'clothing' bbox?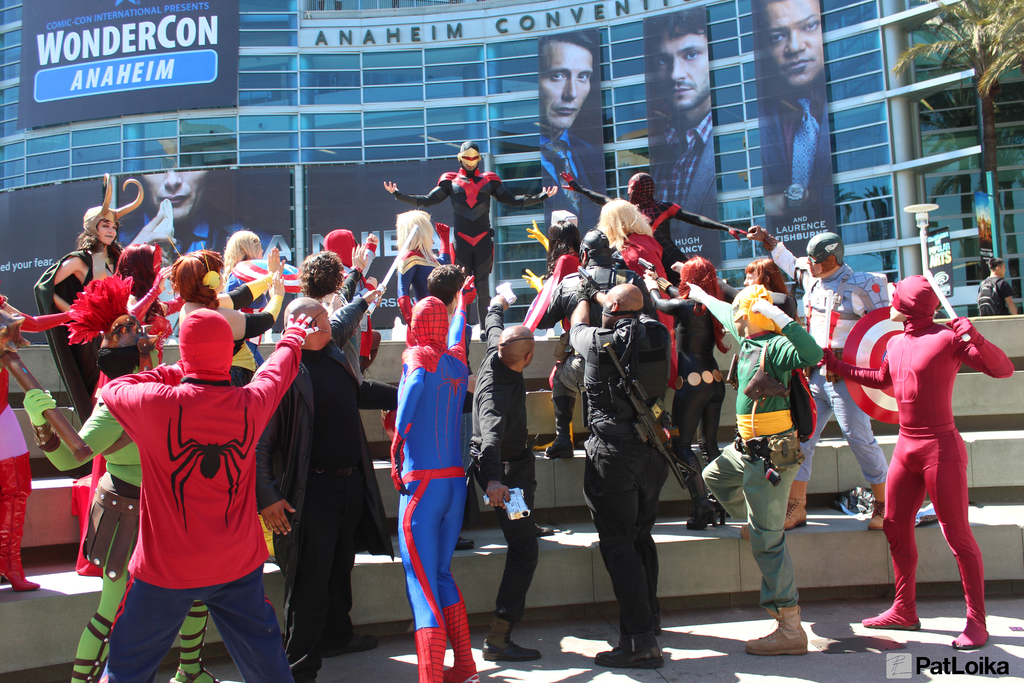
623,231,682,413
